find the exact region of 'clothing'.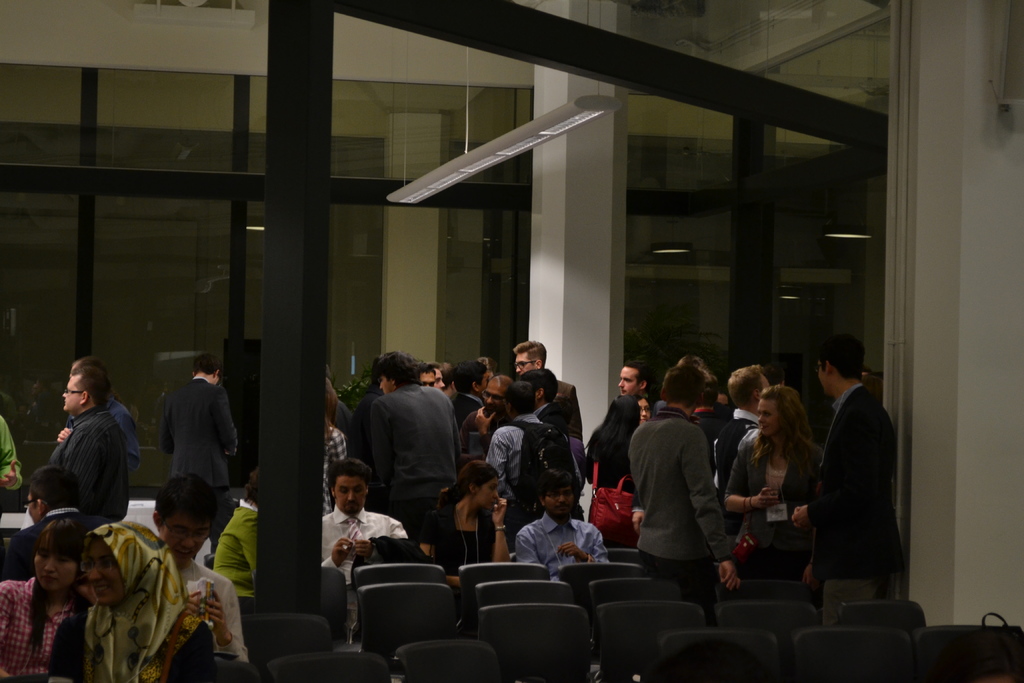
Exact region: [56,522,211,682].
